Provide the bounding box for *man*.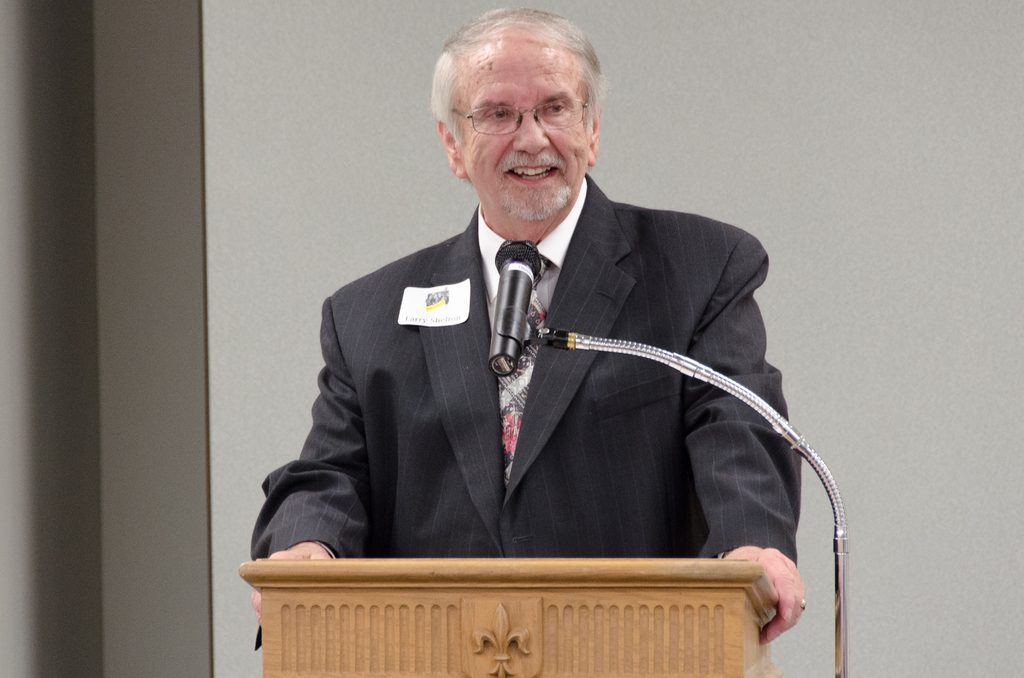
[left=250, top=10, right=812, bottom=650].
